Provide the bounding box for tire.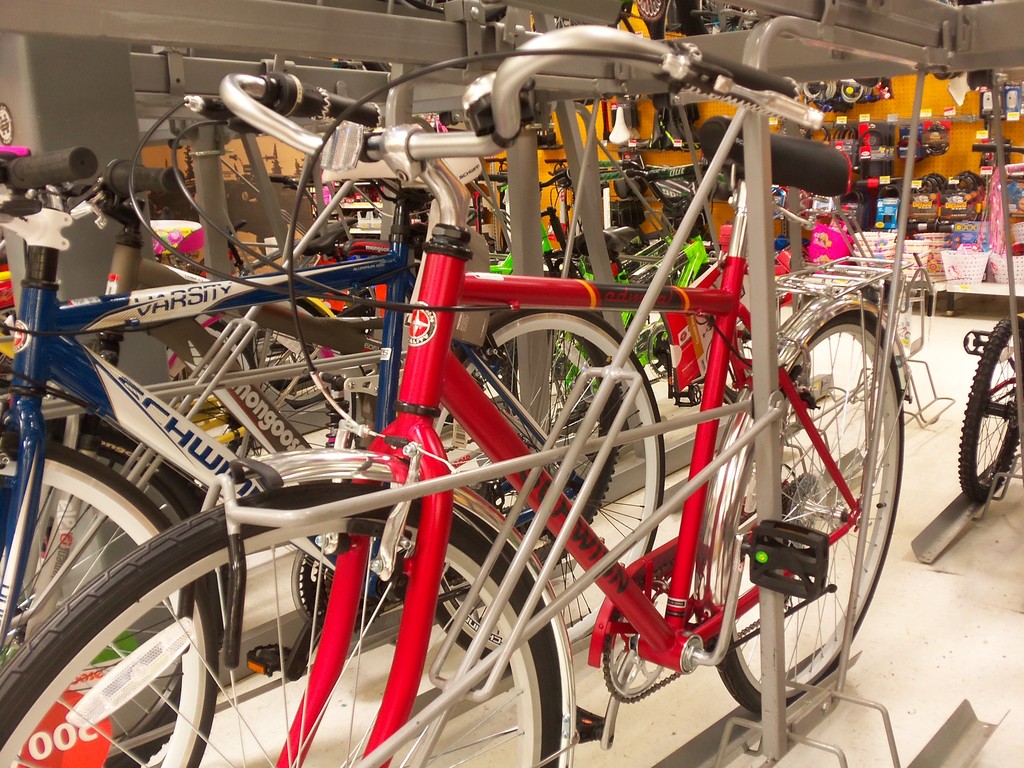
bbox=[959, 312, 1023, 503].
